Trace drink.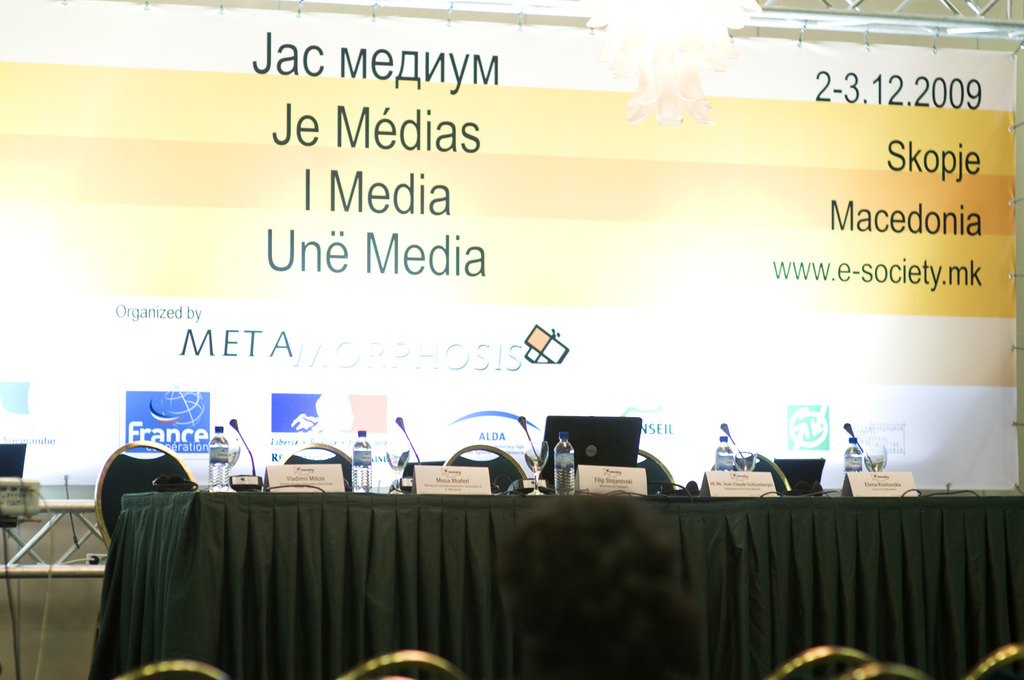
Traced to detection(207, 435, 233, 487).
